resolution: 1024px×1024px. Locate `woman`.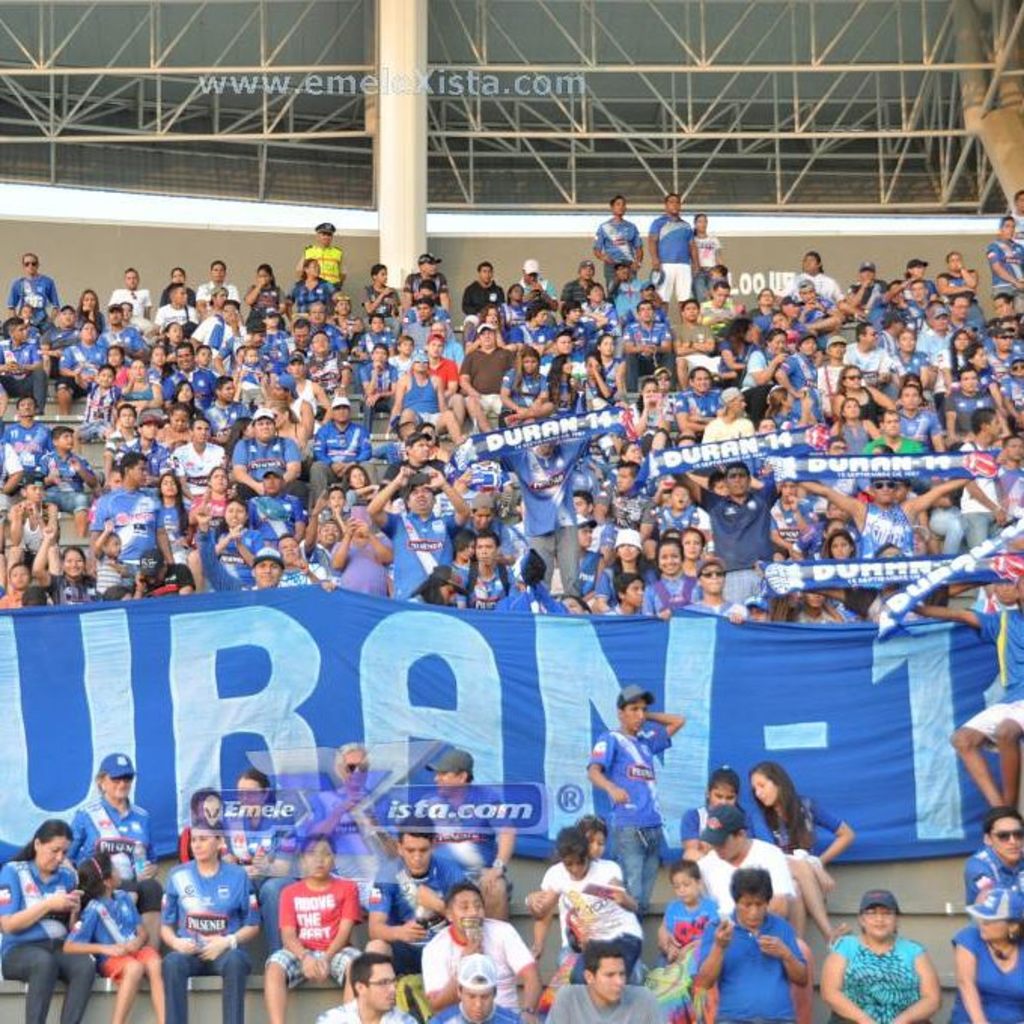
select_region(937, 328, 968, 402).
